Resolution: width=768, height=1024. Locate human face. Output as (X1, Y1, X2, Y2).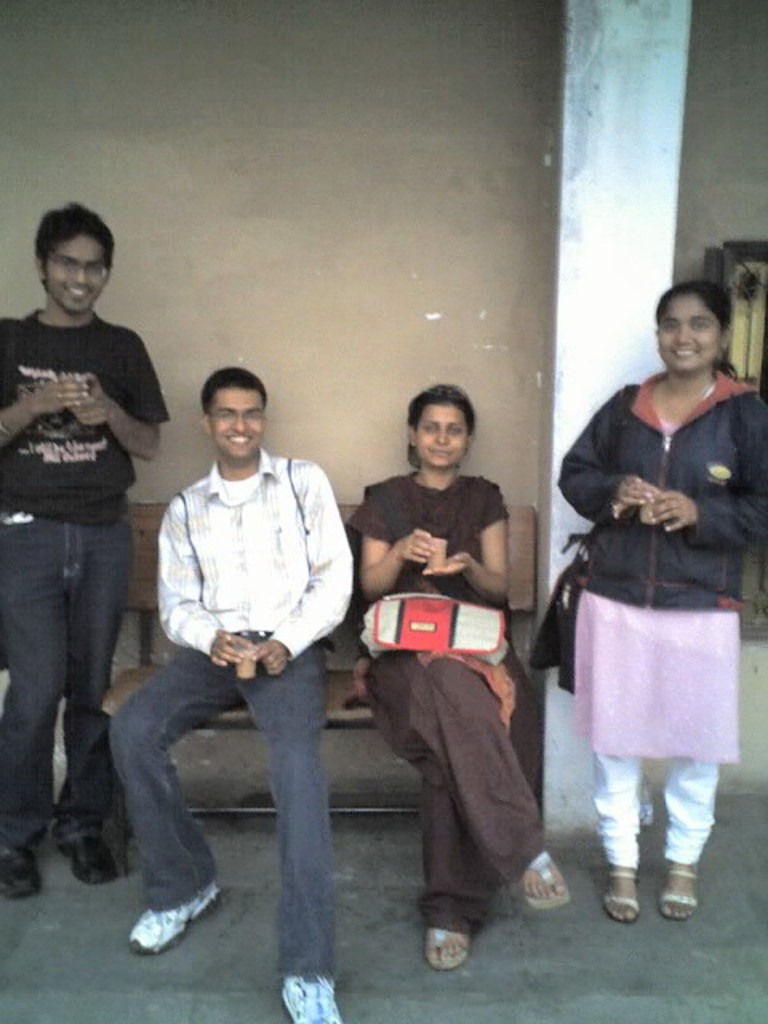
(208, 386, 266, 461).
